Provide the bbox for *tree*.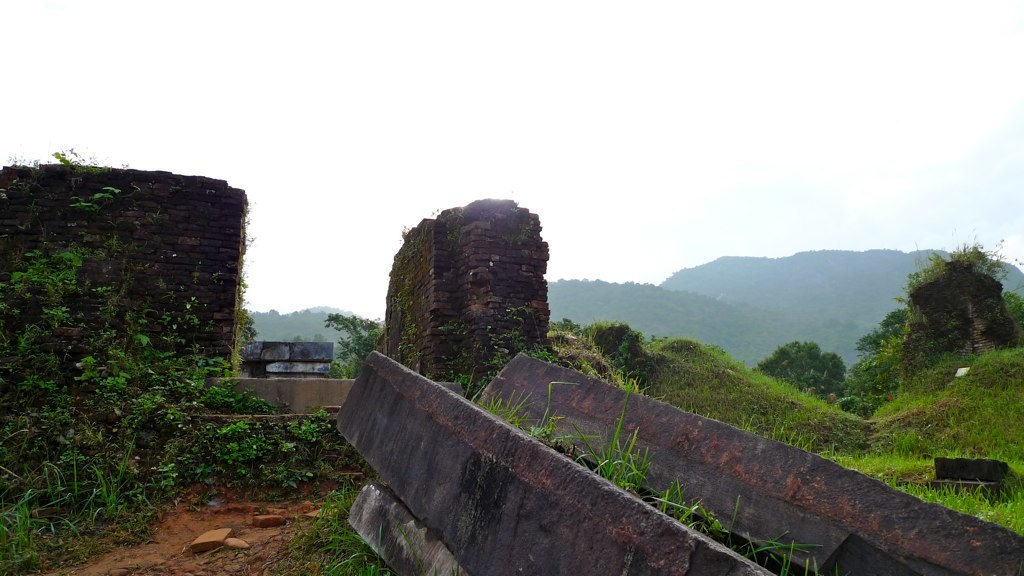
Rect(328, 309, 383, 375).
